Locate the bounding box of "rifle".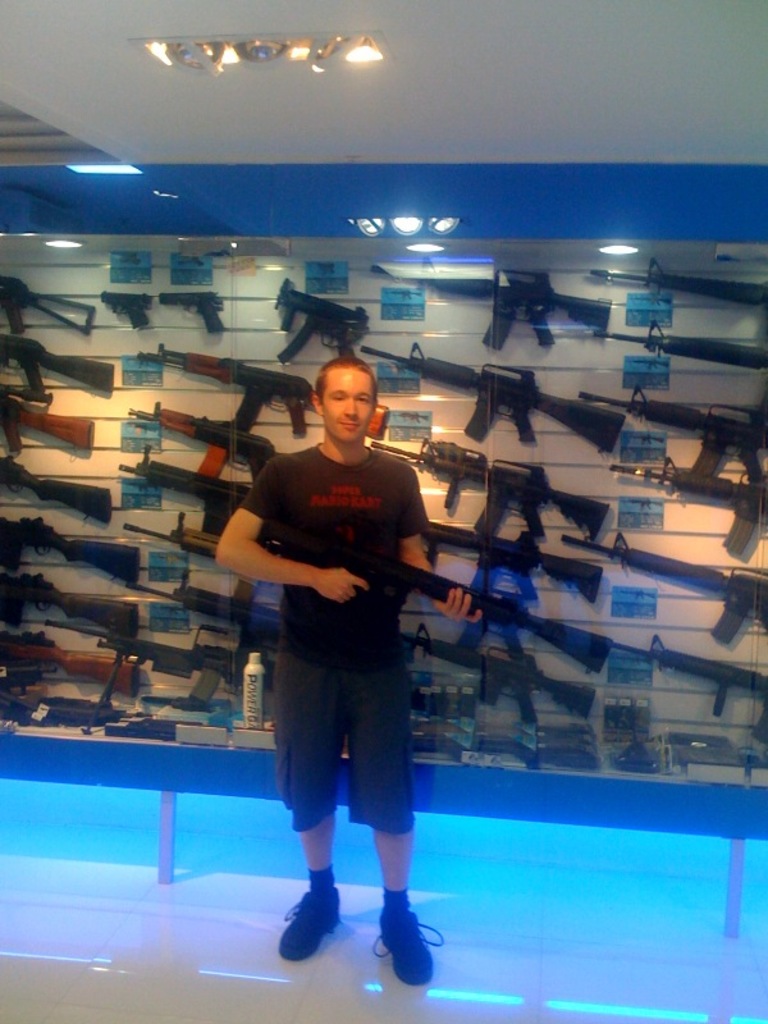
Bounding box: [left=0, top=516, right=141, bottom=590].
